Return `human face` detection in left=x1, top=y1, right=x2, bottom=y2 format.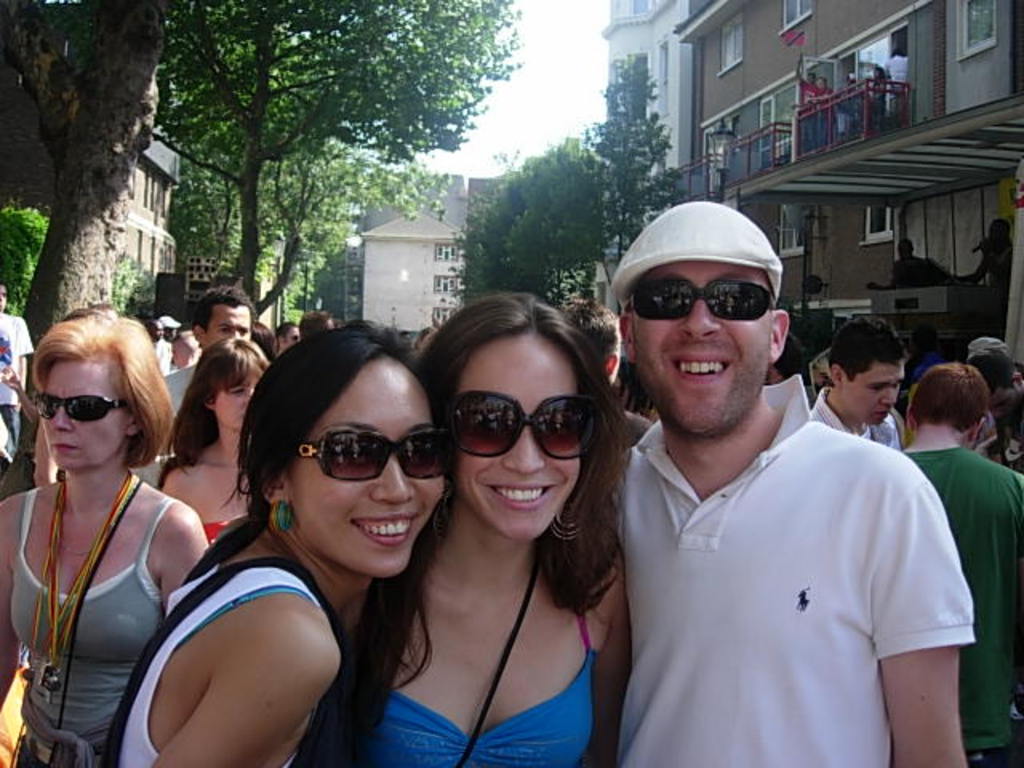
left=211, top=379, right=256, bottom=430.
